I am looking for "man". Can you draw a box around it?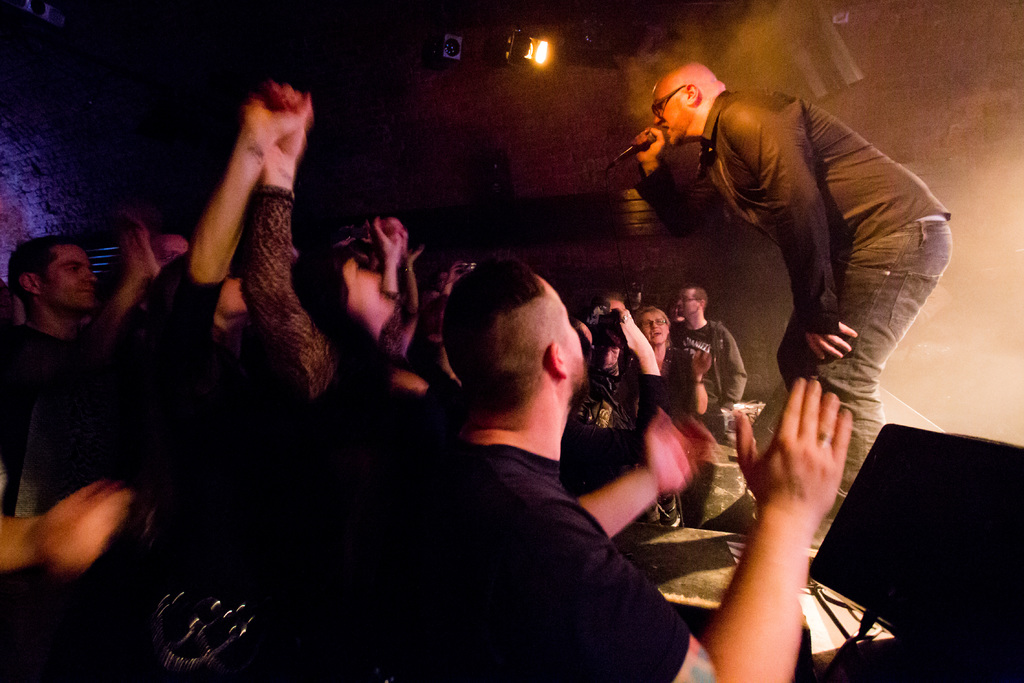
Sure, the bounding box is bbox=[257, 258, 867, 682].
